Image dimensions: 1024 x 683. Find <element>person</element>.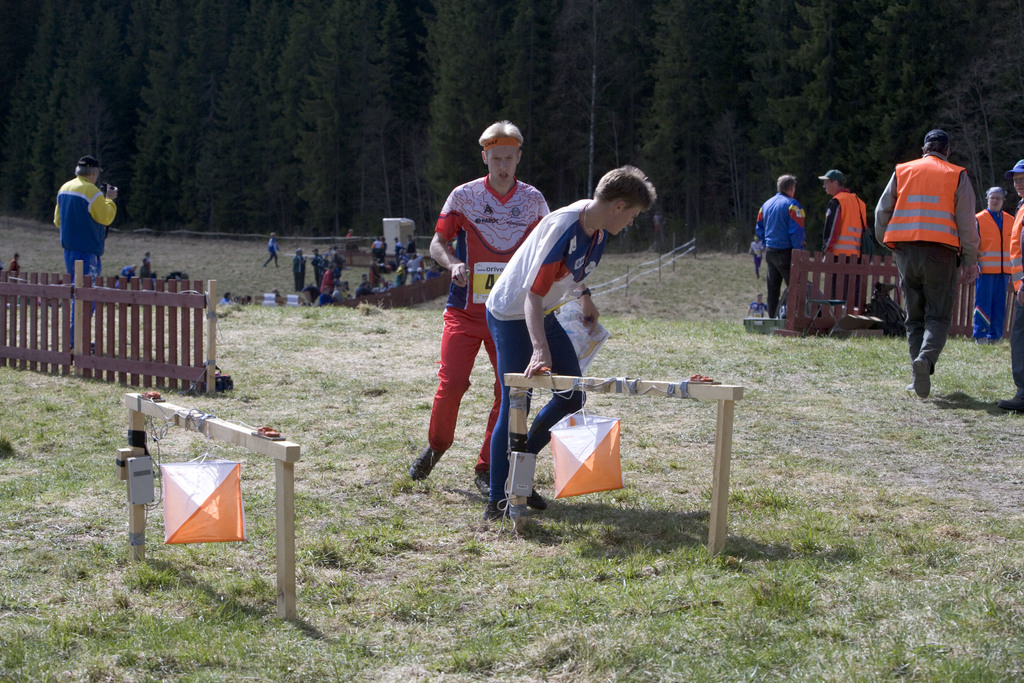
left=357, top=274, right=380, bottom=302.
